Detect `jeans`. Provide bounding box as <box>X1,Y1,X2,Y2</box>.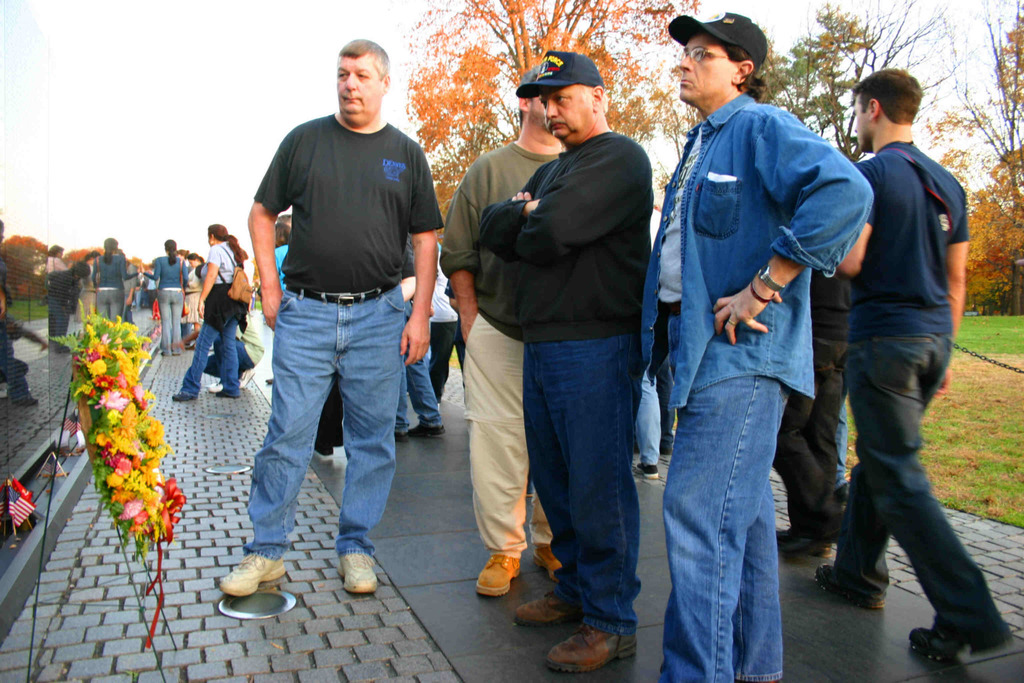
<box>153,285,191,350</box>.
